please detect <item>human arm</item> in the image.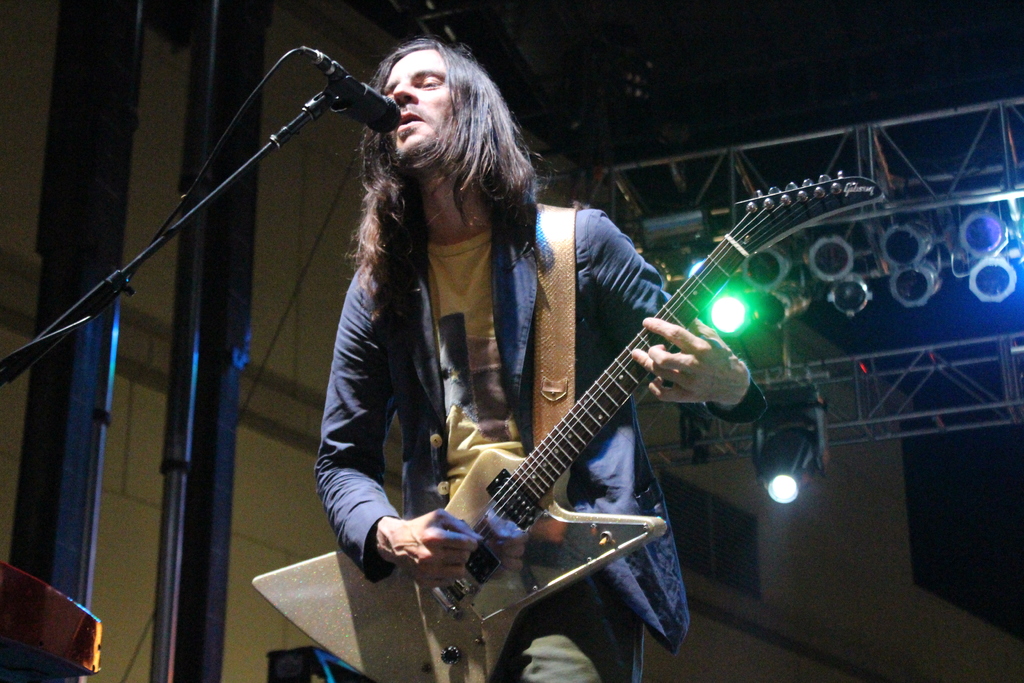
{"x1": 315, "y1": 284, "x2": 412, "y2": 570}.
